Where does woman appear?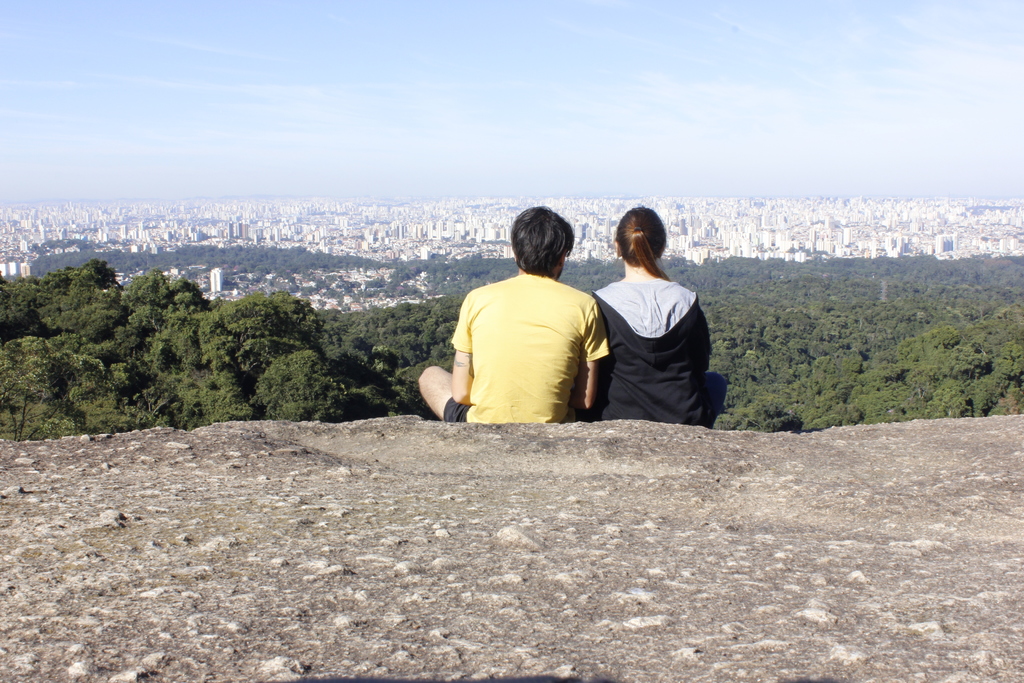
Appears at box(594, 213, 723, 442).
